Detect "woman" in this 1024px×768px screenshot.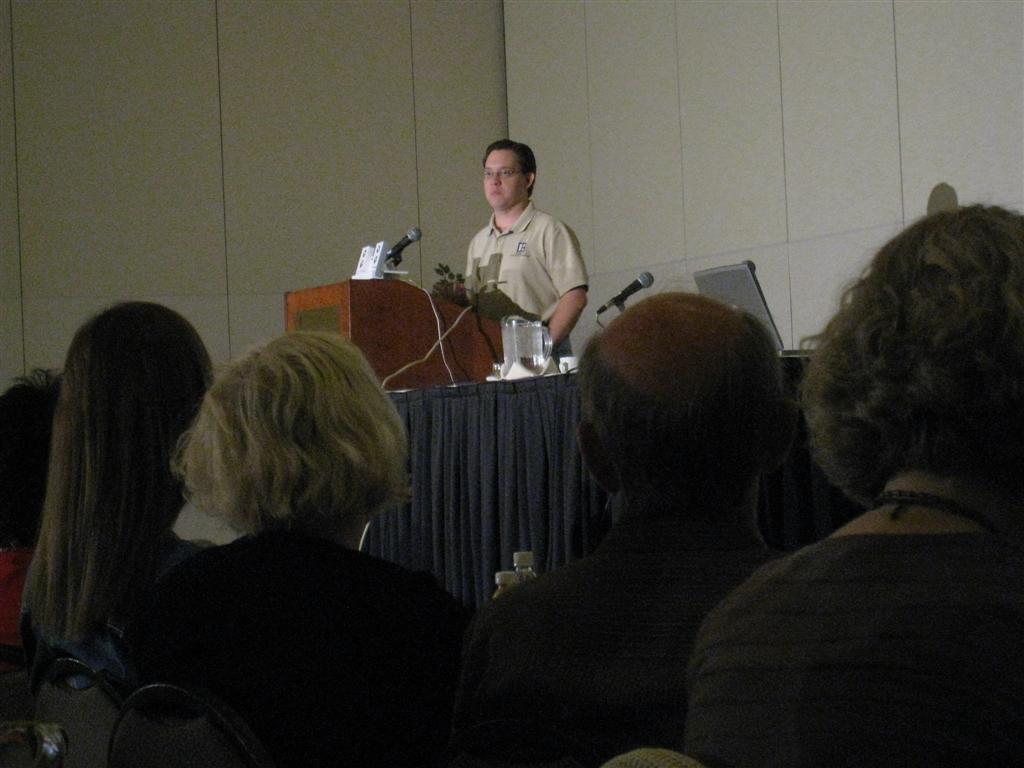
Detection: {"x1": 8, "y1": 297, "x2": 218, "y2": 731}.
